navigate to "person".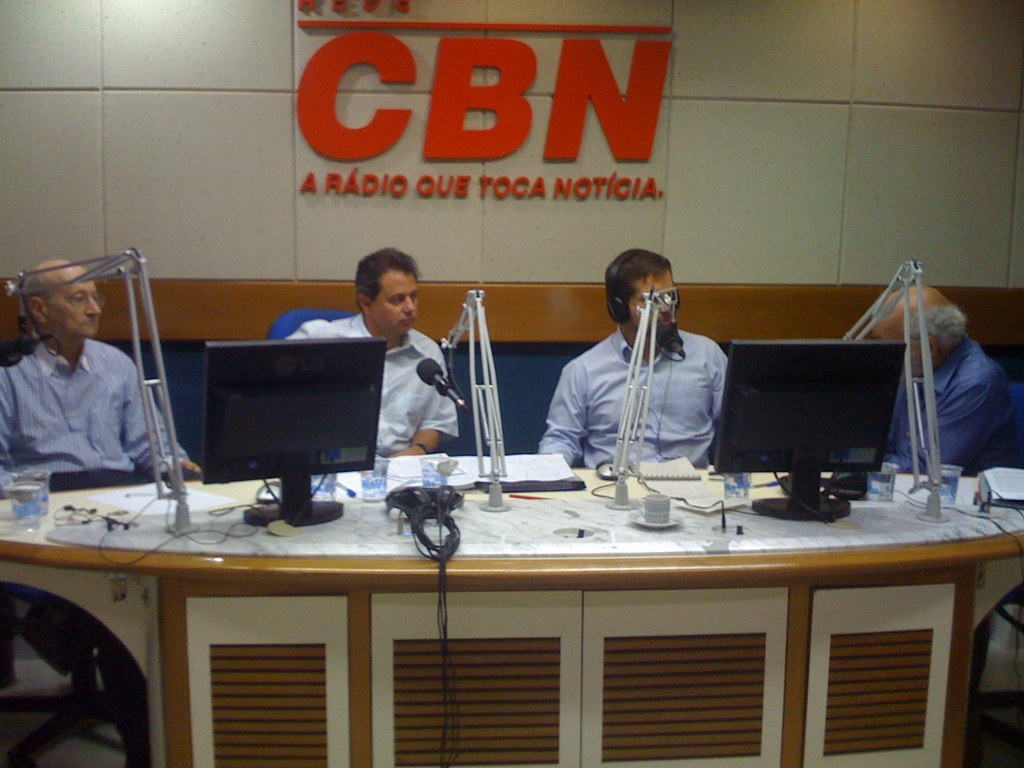
Navigation target: bbox=(542, 223, 741, 512).
